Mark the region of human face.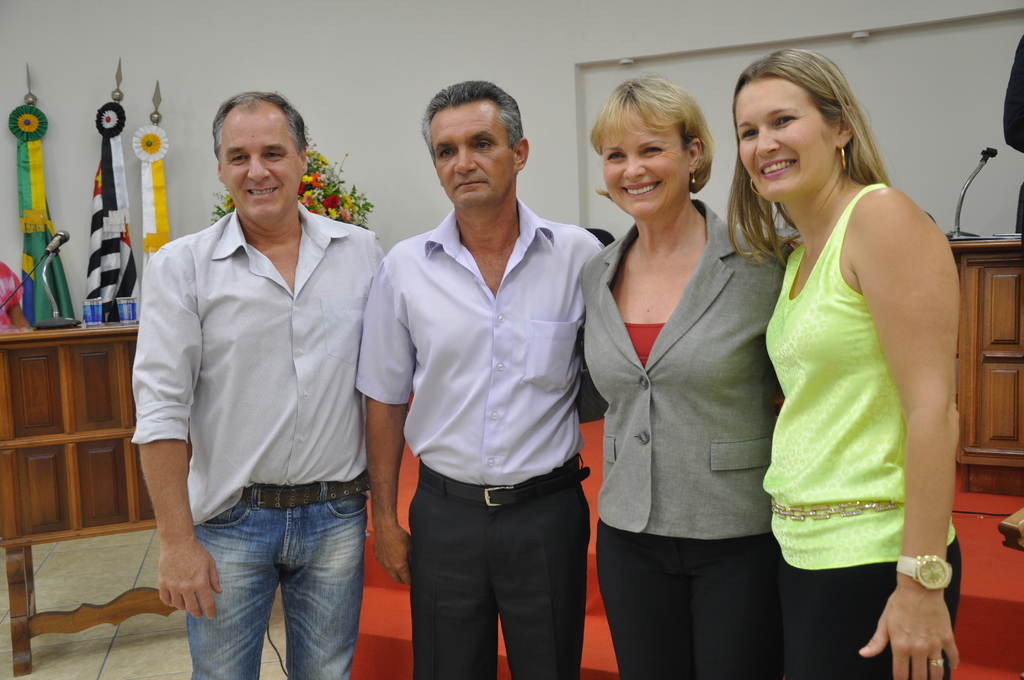
Region: 605 130 689 220.
